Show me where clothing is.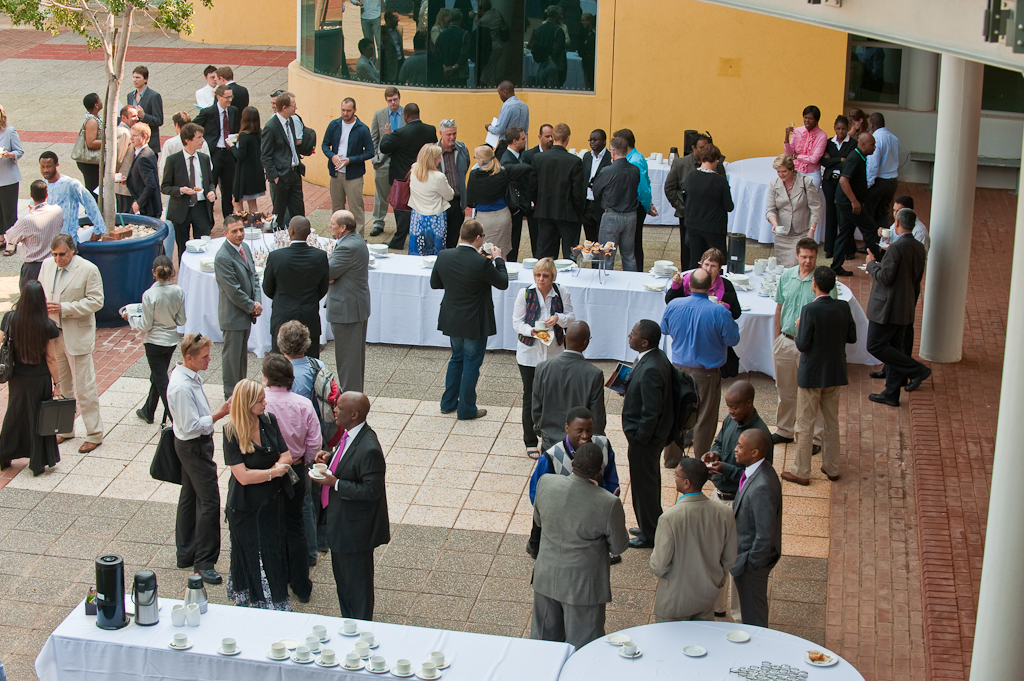
clothing is at bbox(866, 225, 924, 403).
